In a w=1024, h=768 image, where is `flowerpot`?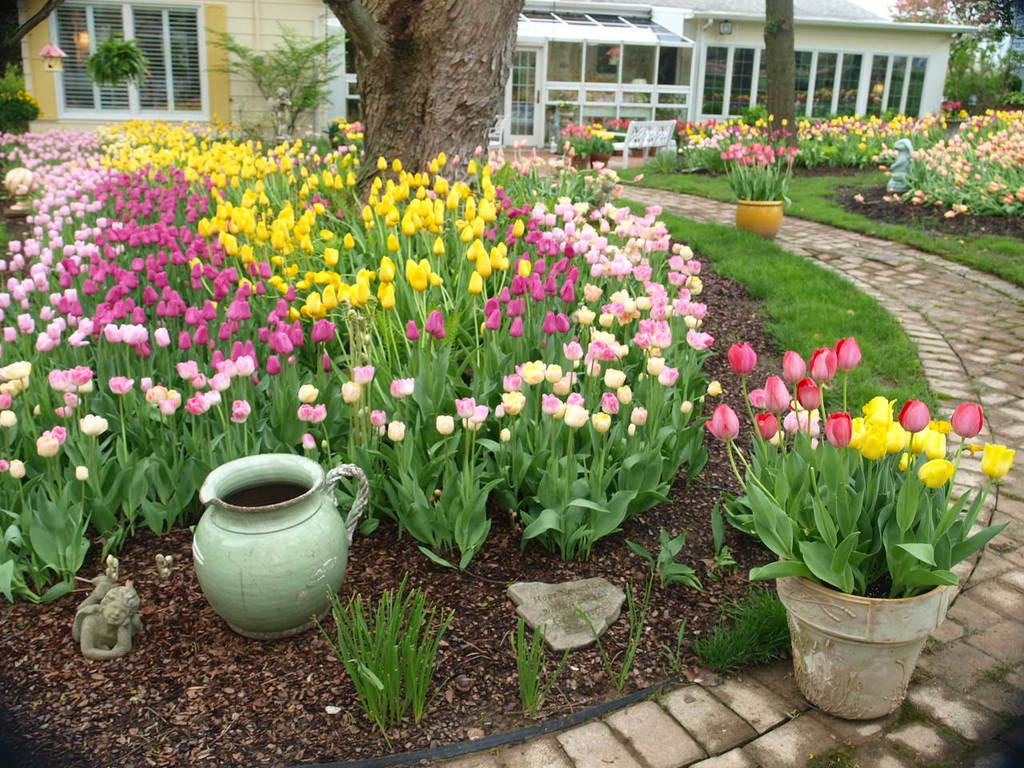
BBox(566, 156, 590, 172).
